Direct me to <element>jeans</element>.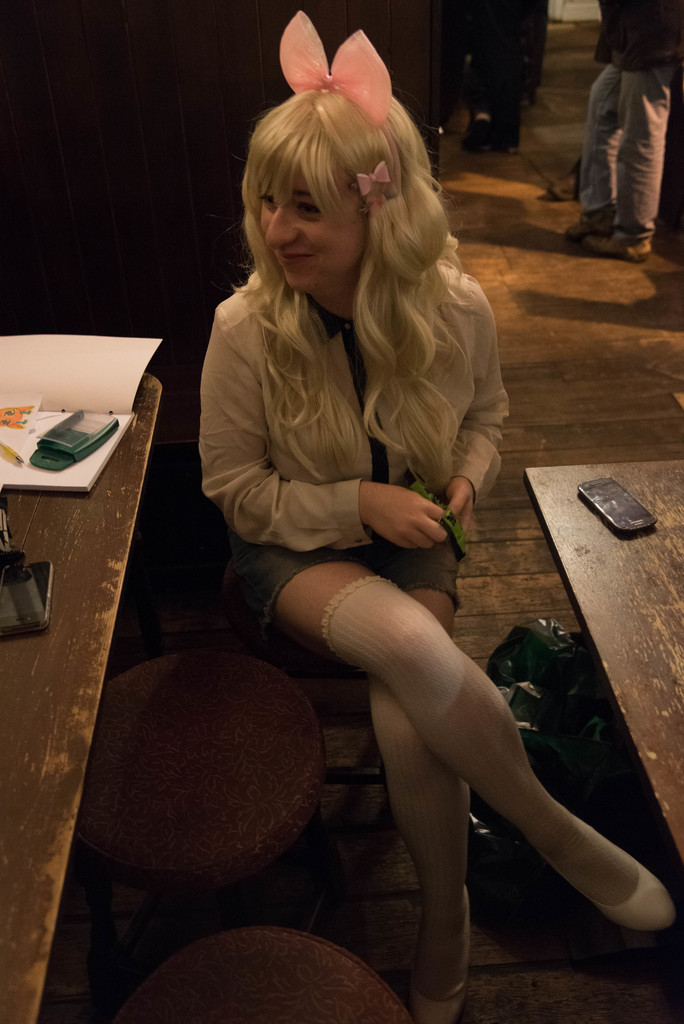
Direction: (572, 66, 670, 239).
